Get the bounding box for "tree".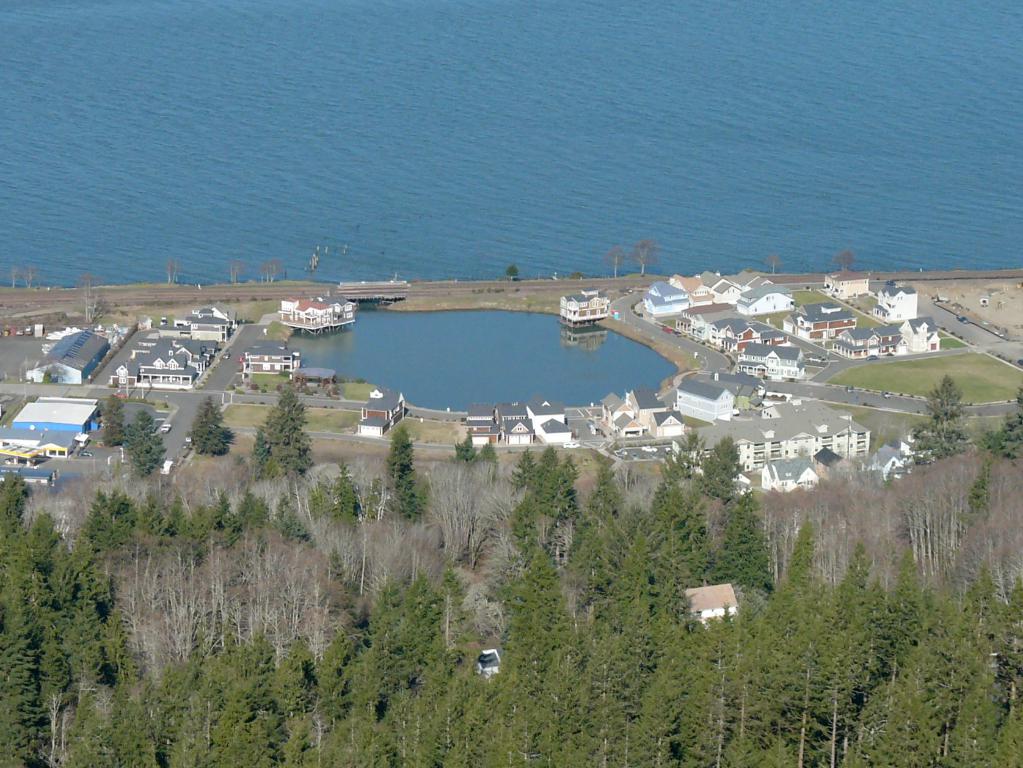
[696,430,743,502].
